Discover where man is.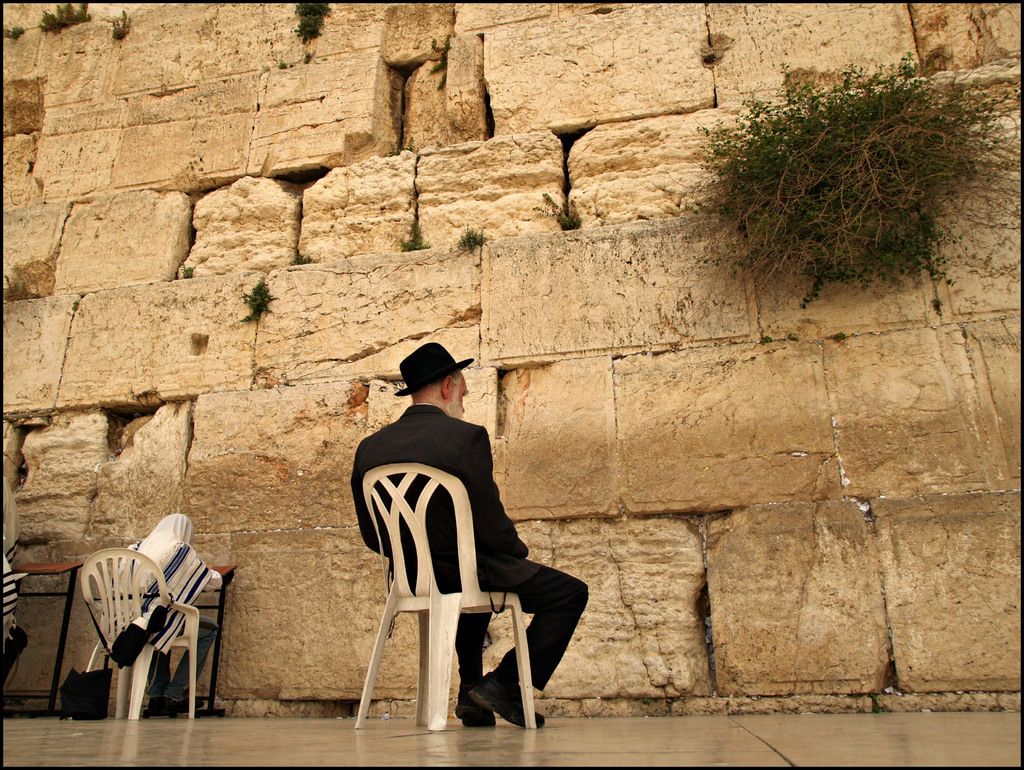
Discovered at BBox(349, 341, 589, 732).
